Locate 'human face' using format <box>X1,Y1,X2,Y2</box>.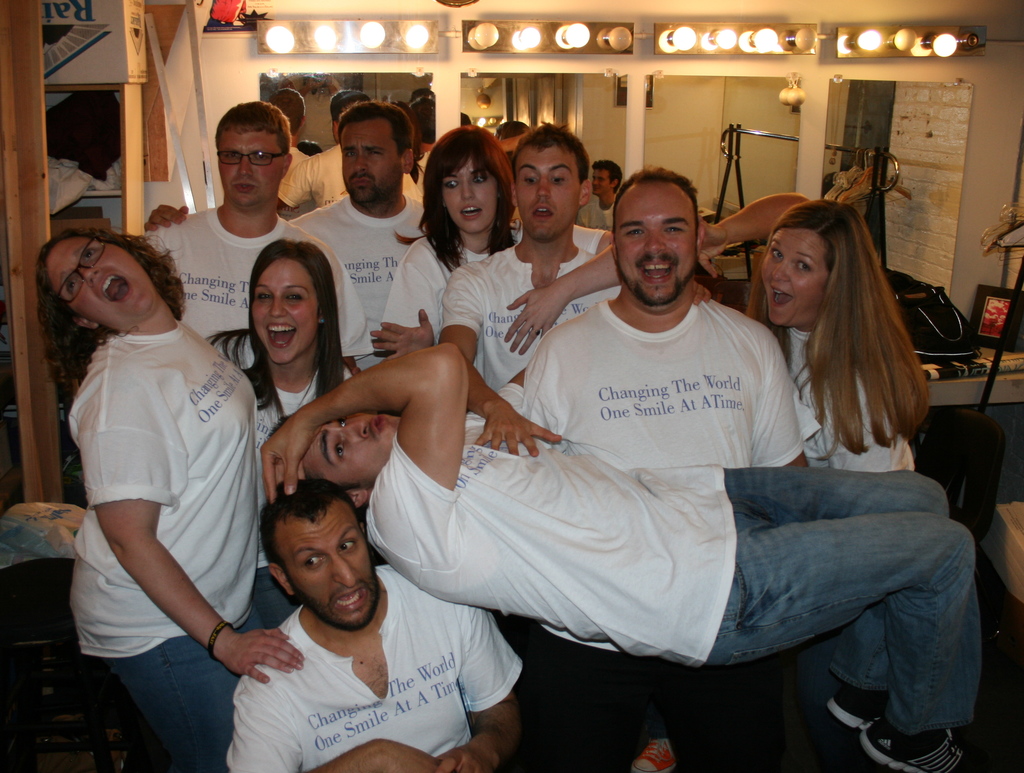
<box>760,231,830,331</box>.
